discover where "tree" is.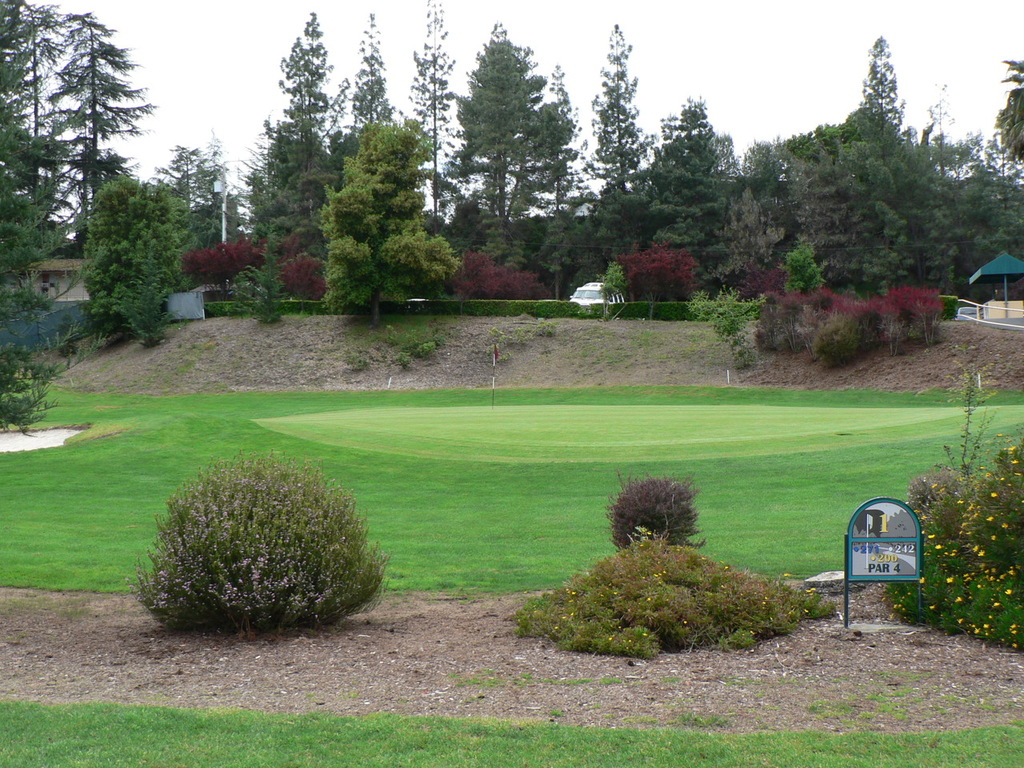
Discovered at (0, 0, 73, 285).
